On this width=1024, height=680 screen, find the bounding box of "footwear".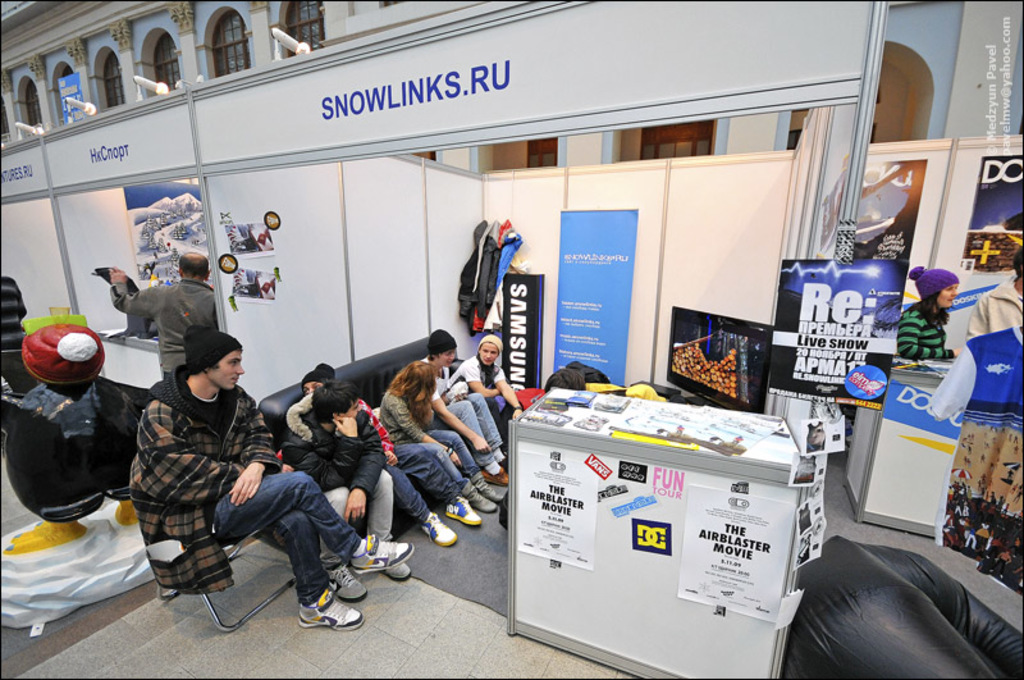
Bounding box: <region>298, 583, 366, 631</region>.
